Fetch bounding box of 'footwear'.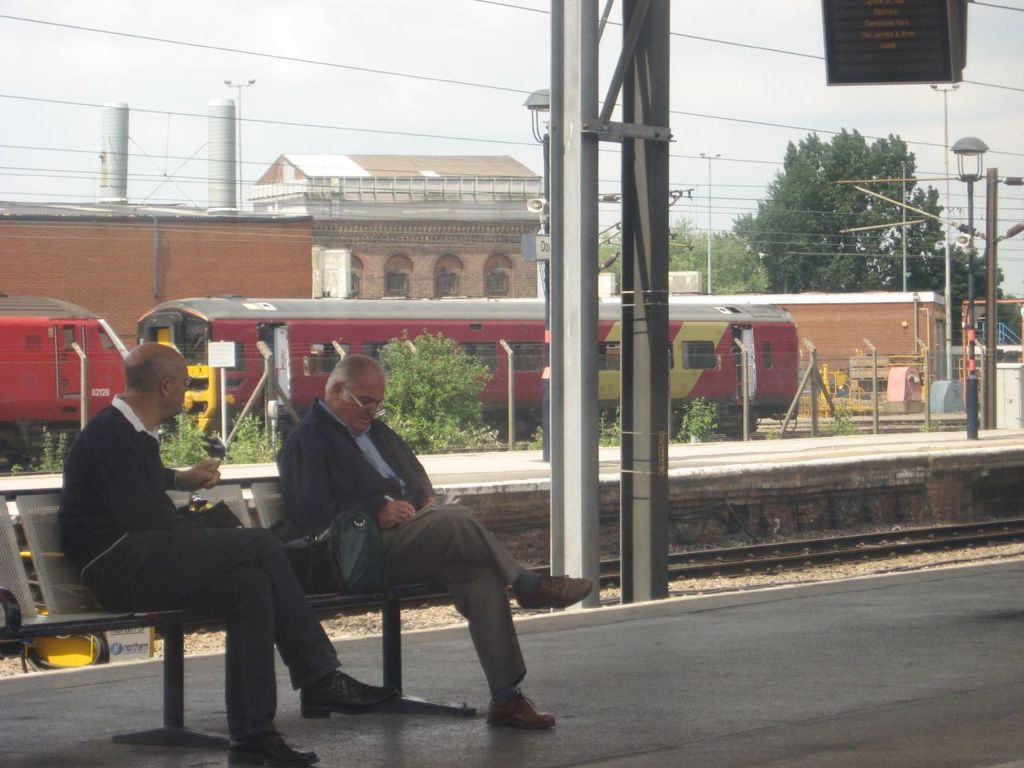
Bbox: <bbox>514, 571, 589, 610</bbox>.
